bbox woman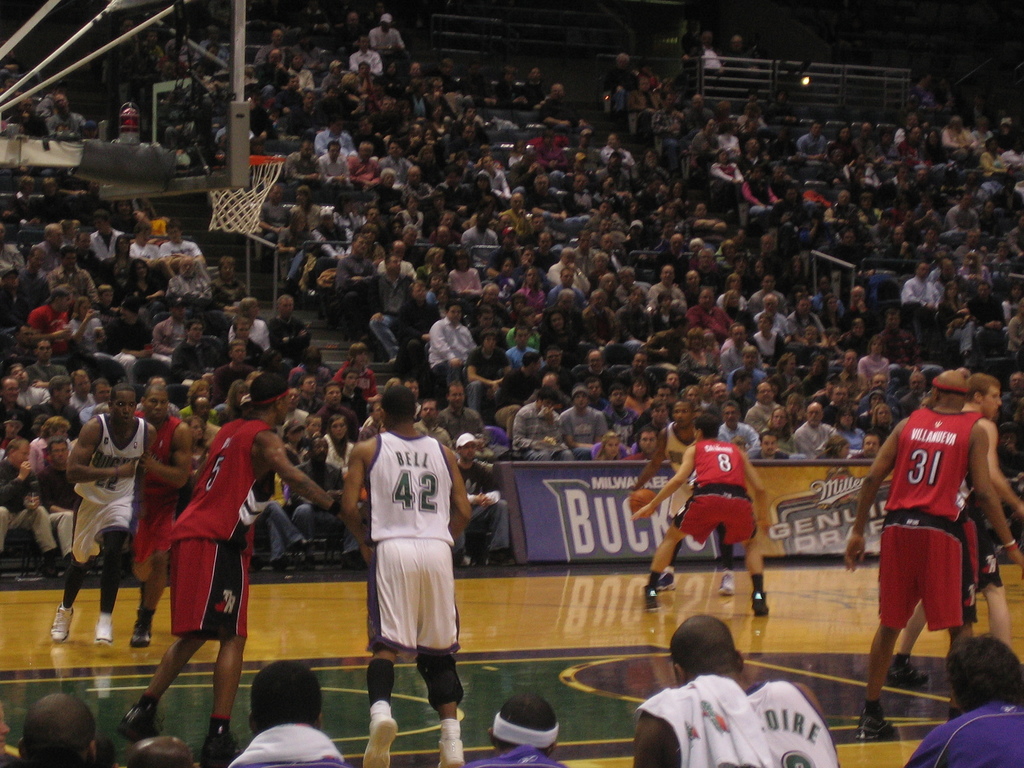
crop(186, 412, 212, 467)
